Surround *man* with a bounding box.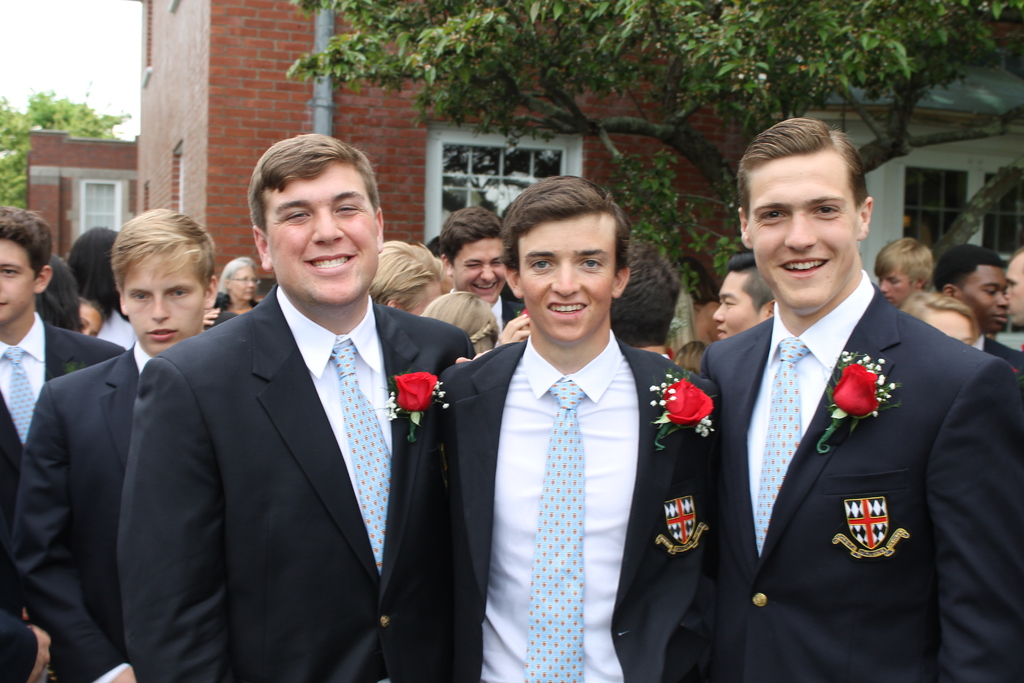
925:241:1023:368.
